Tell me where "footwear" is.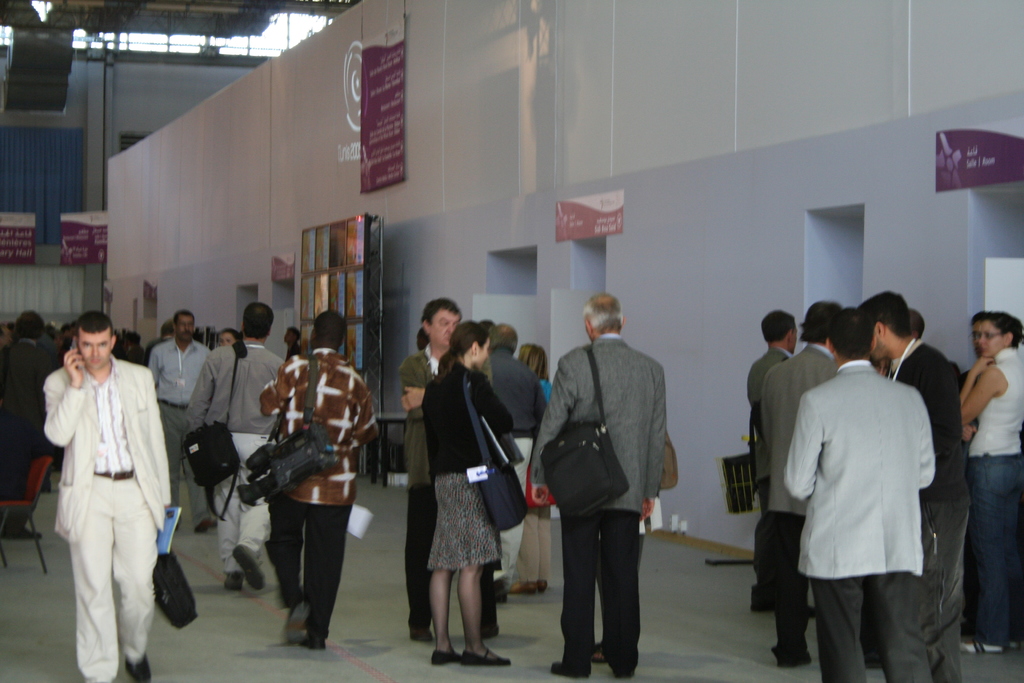
"footwear" is at bbox(433, 651, 460, 666).
